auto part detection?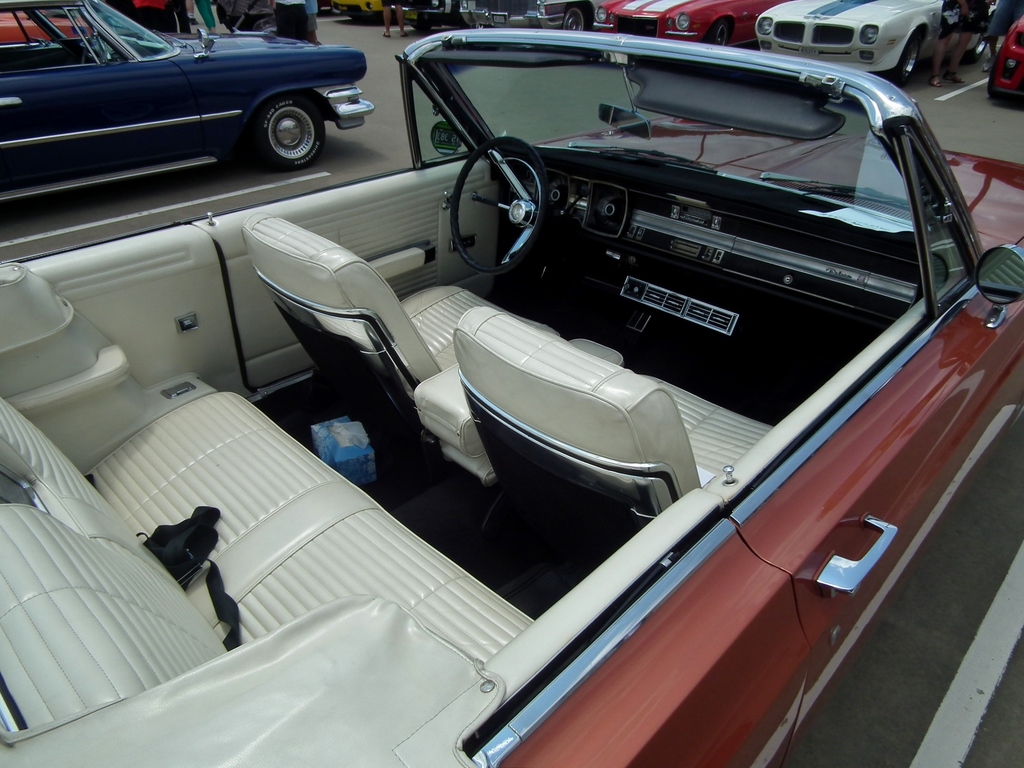
{"x1": 0, "y1": 12, "x2": 77, "y2": 47}
